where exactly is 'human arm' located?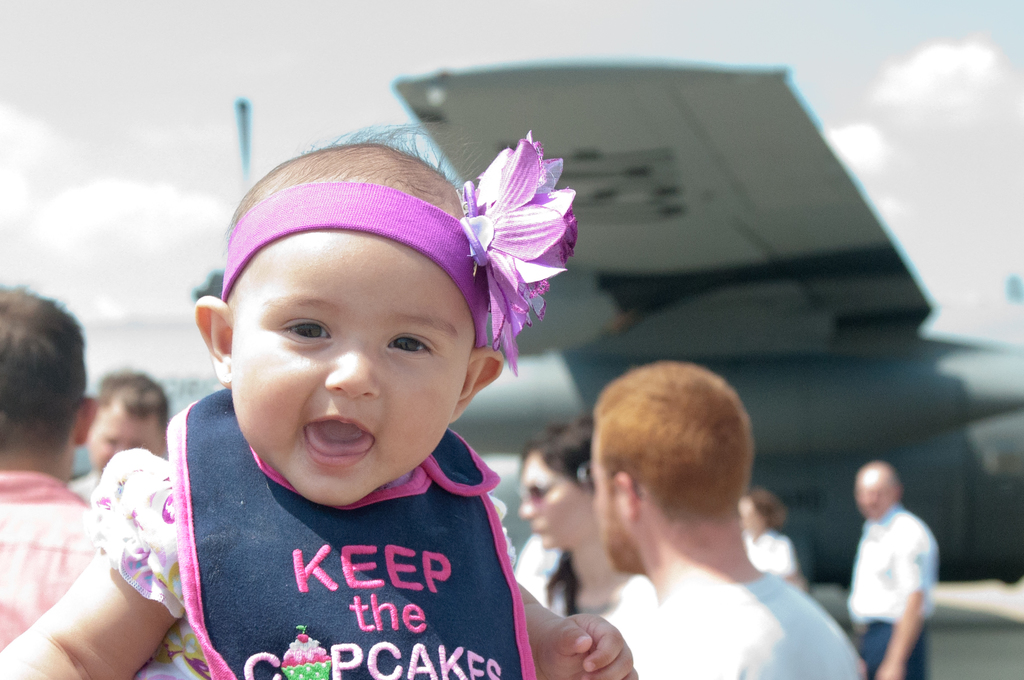
Its bounding box is 506 524 638 679.
